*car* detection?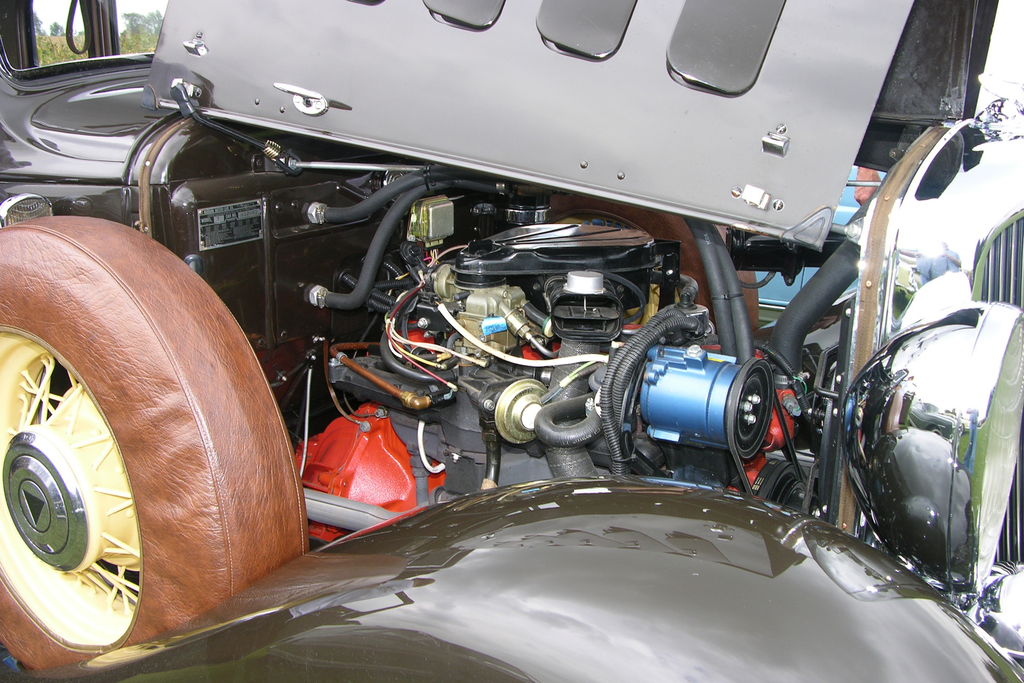
l=0, t=0, r=1023, b=682
